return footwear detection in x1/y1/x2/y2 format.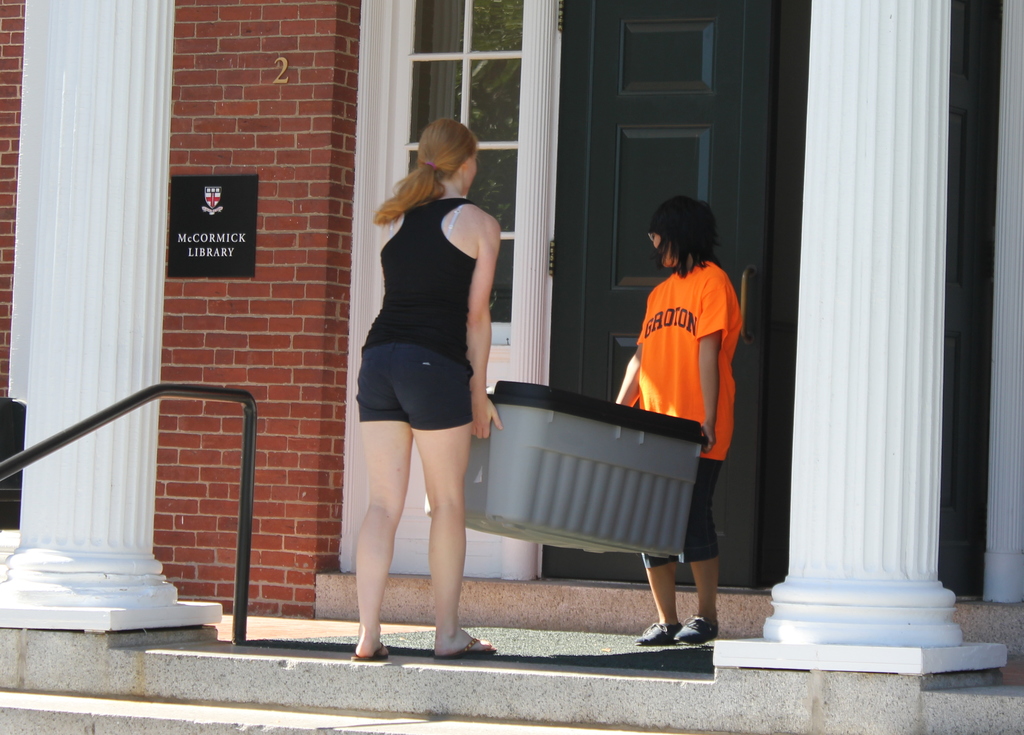
353/645/388/661.
